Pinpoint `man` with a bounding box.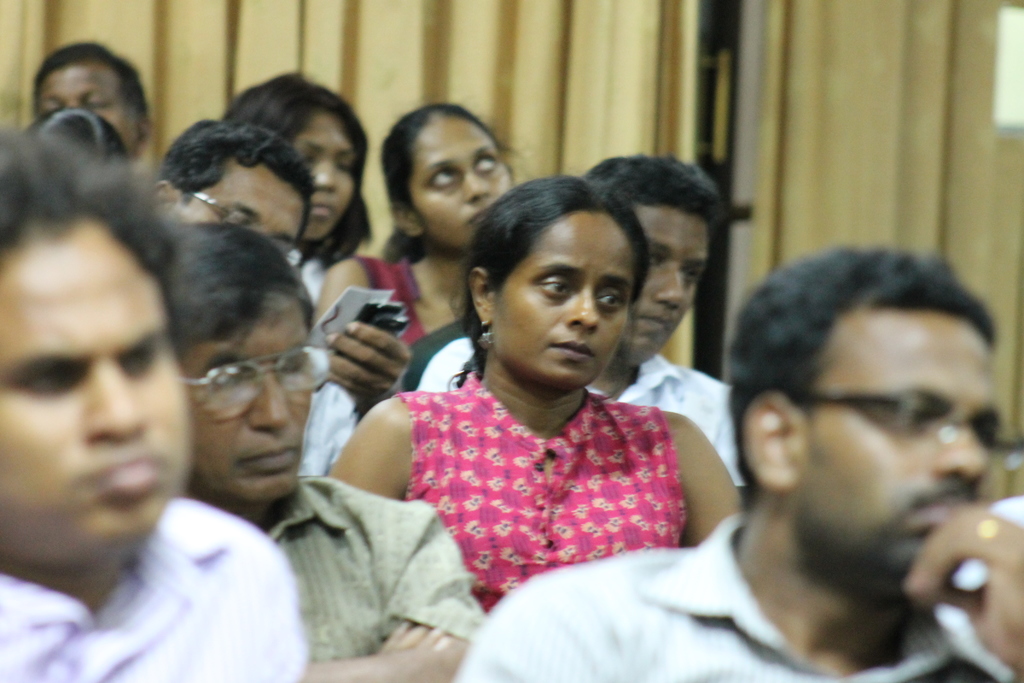
36,41,152,162.
